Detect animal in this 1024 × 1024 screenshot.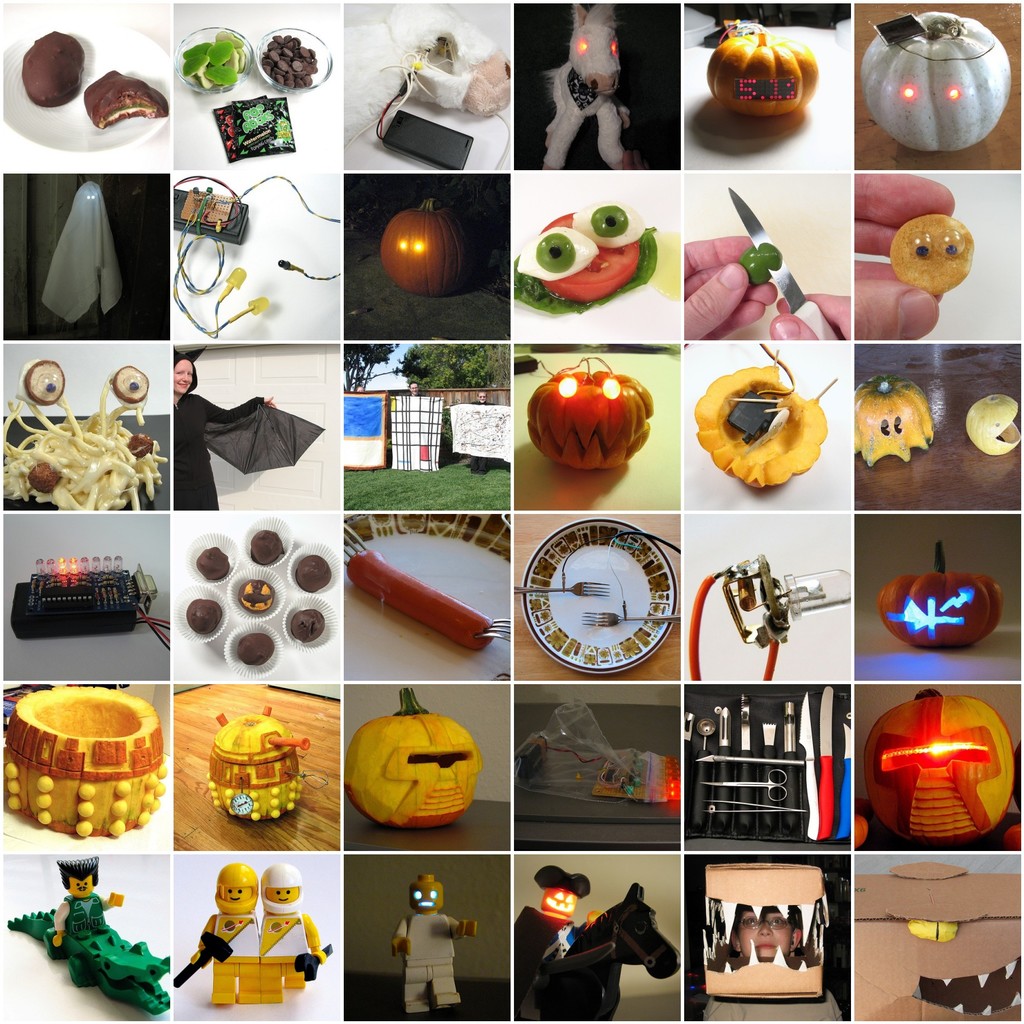
Detection: <bbox>517, 881, 679, 1023</bbox>.
